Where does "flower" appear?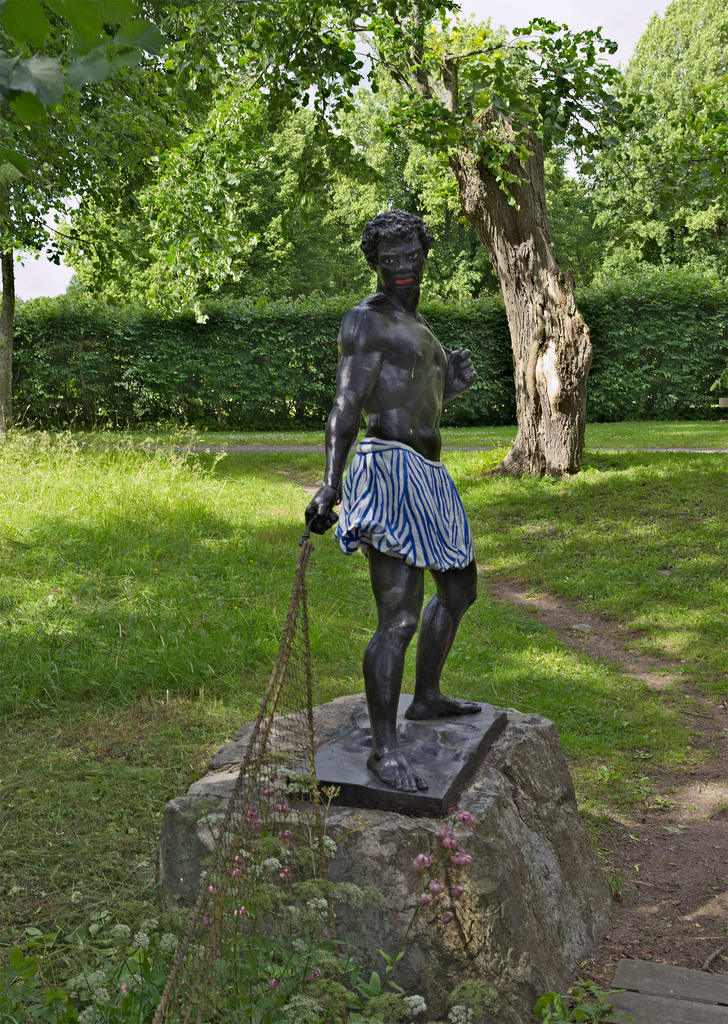
Appears at left=407, top=806, right=481, bottom=911.
